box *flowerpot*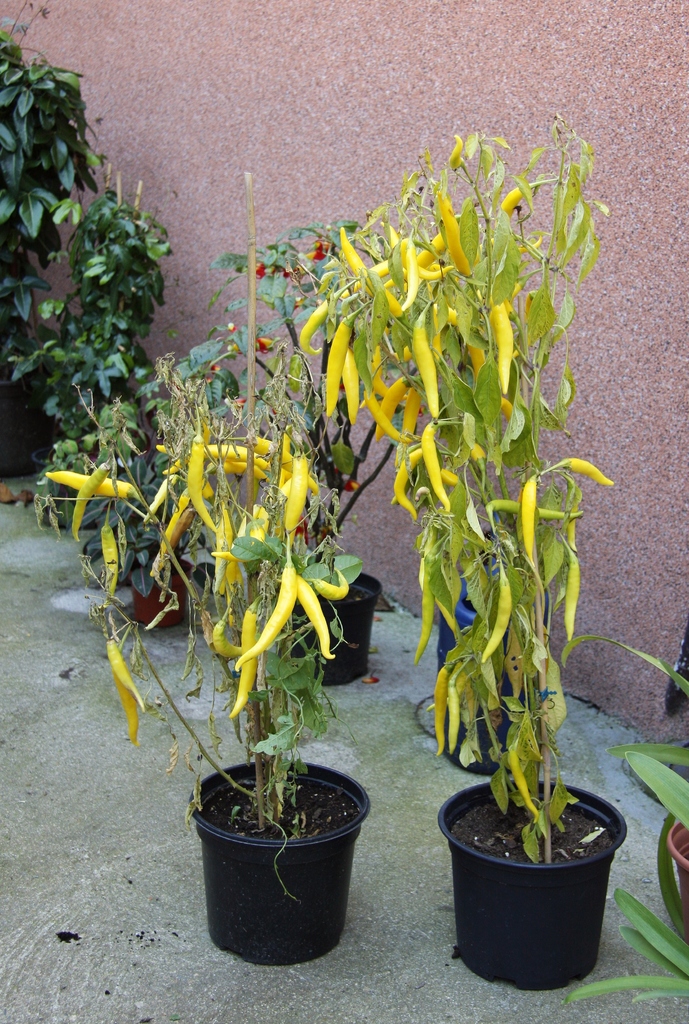
Rect(271, 564, 383, 685)
